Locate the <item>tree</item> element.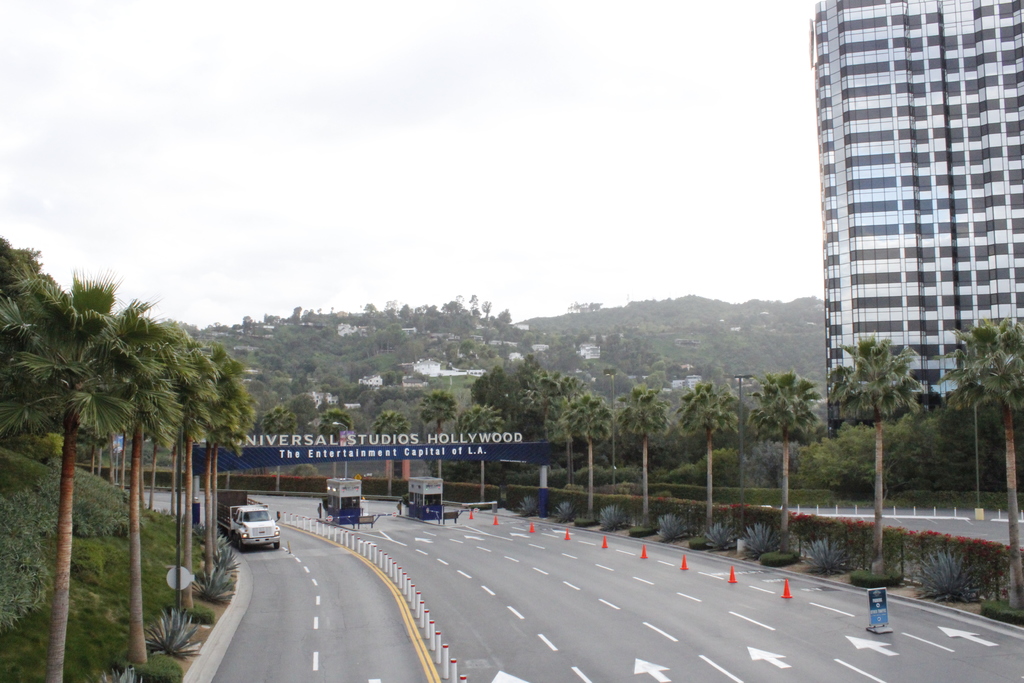
Element bbox: <region>369, 409, 410, 497</region>.
